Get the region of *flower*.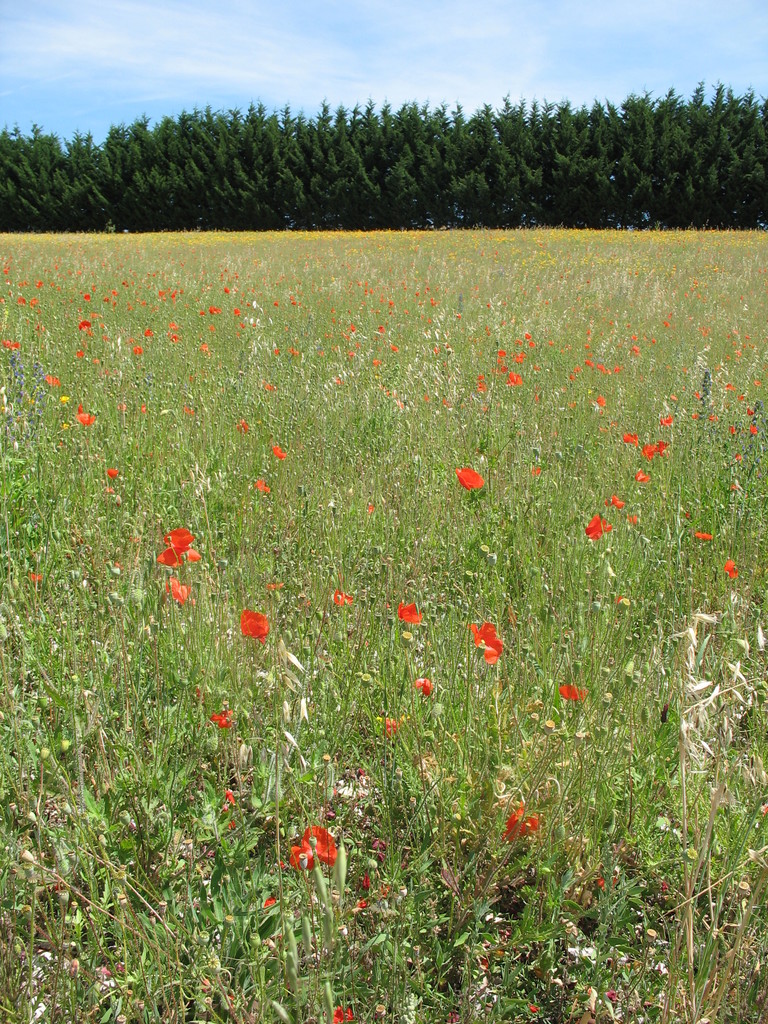
(723, 559, 744, 586).
